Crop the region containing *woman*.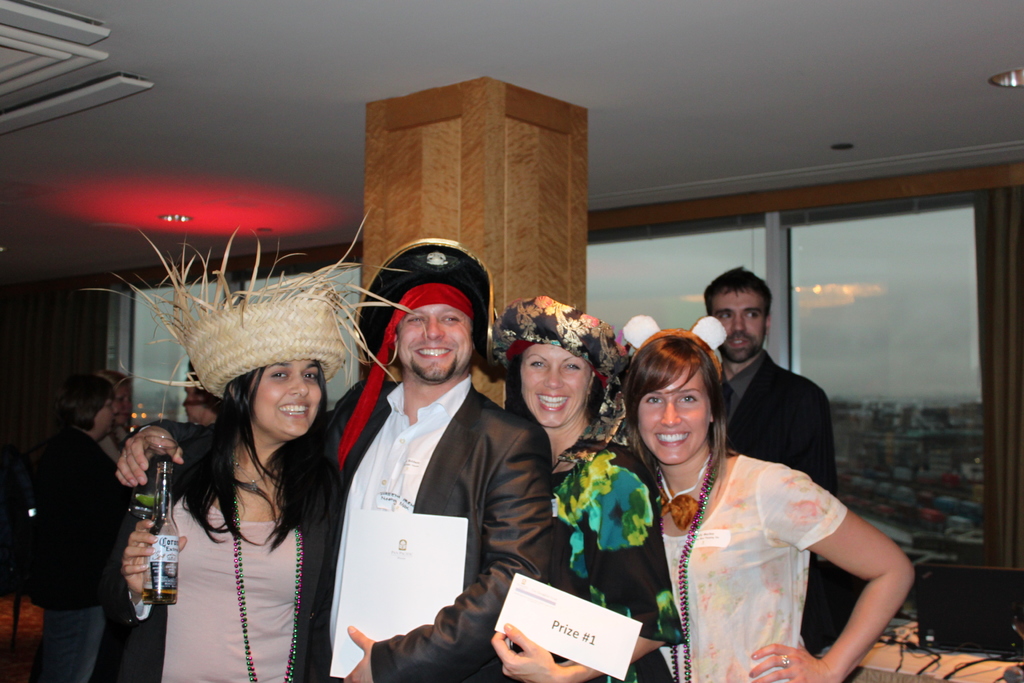
Crop region: [left=120, top=210, right=433, bottom=682].
